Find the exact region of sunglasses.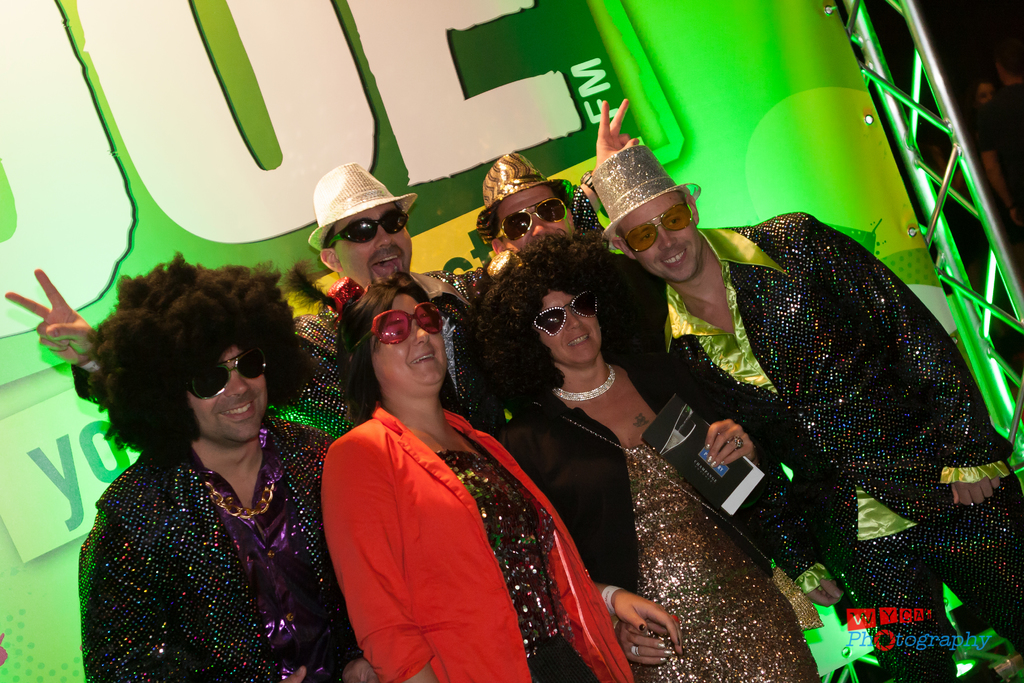
Exact region: (x1=529, y1=286, x2=600, y2=338).
